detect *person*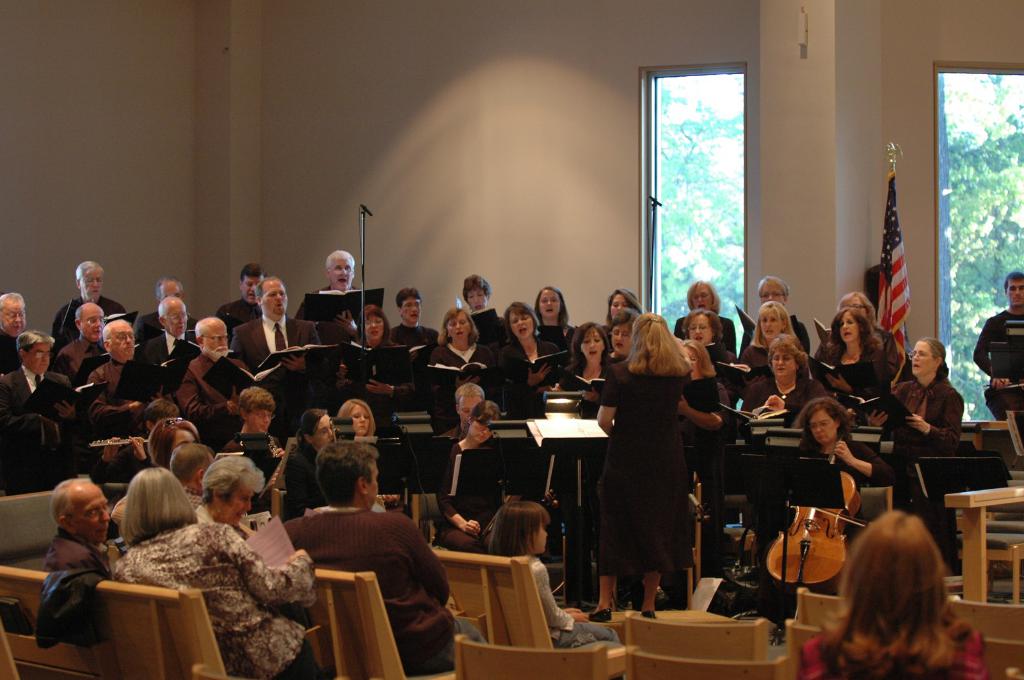
447 391 482 438
